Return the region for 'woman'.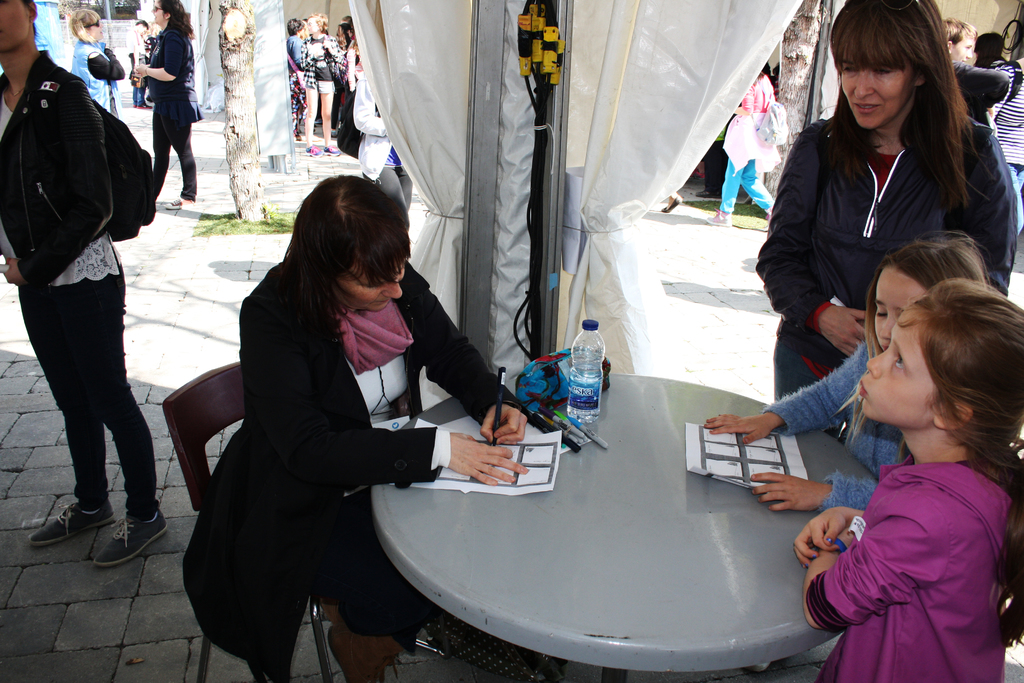
0,0,170,572.
